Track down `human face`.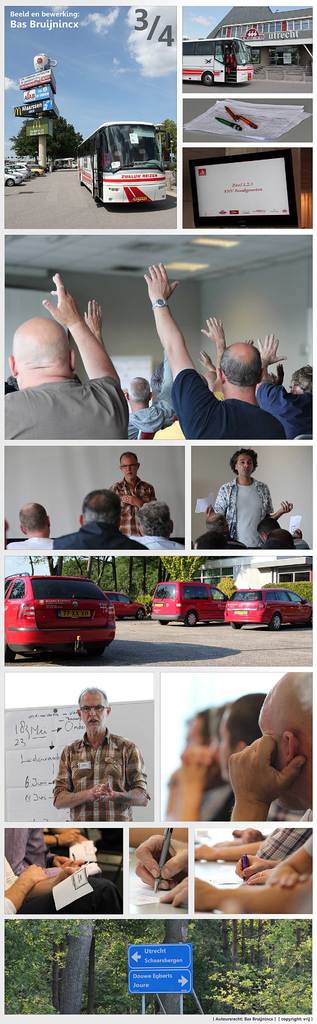
Tracked to BBox(120, 451, 139, 483).
